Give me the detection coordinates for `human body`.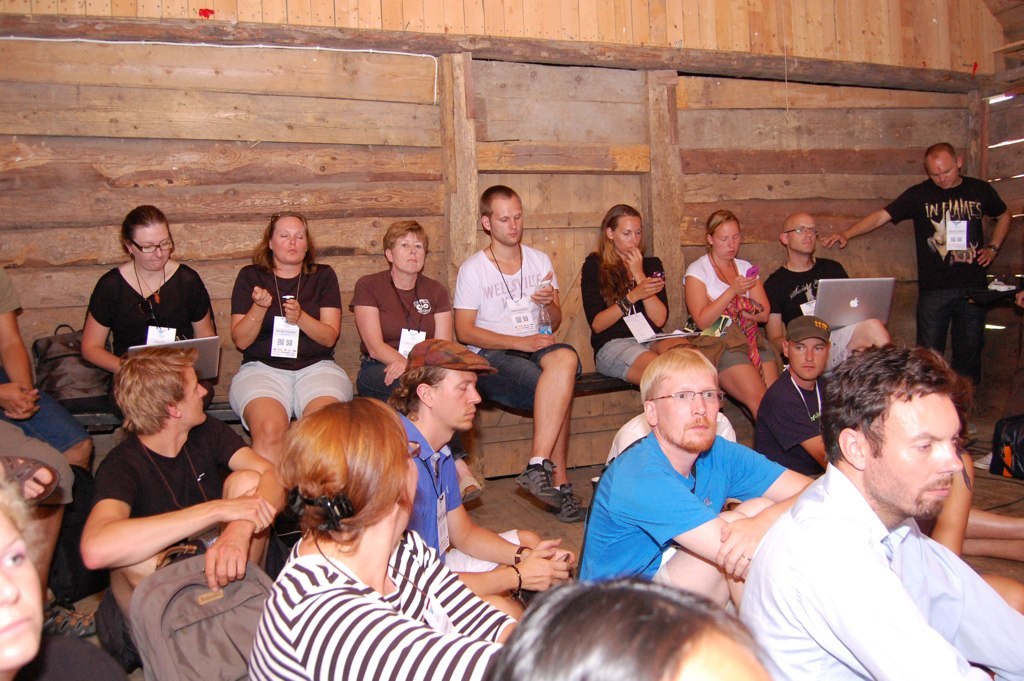
578 205 685 378.
